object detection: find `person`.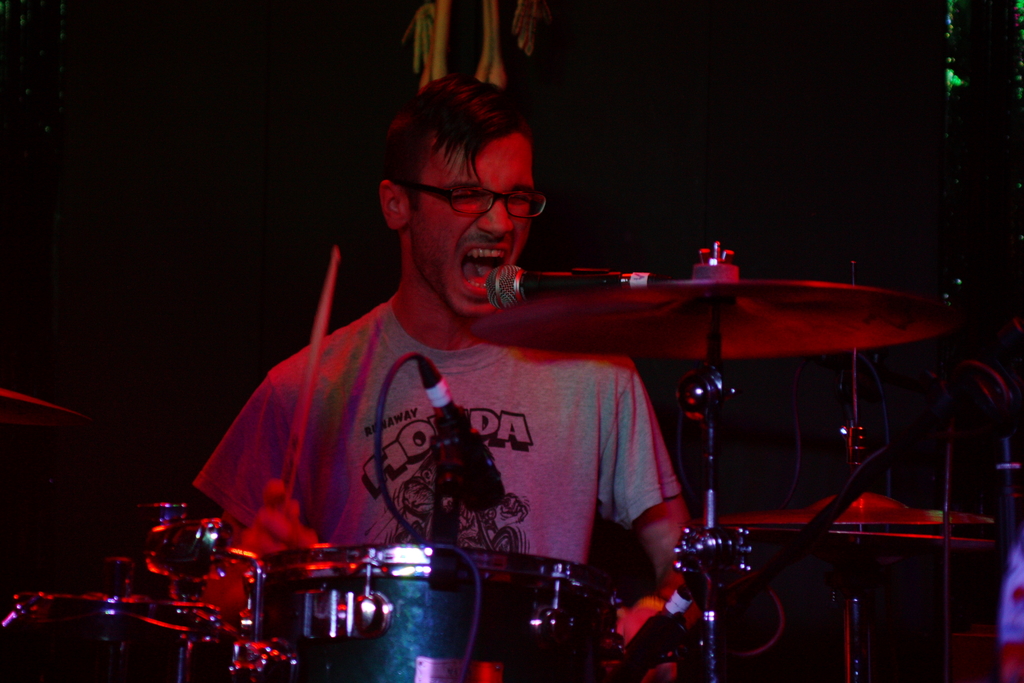
[x1=217, y1=103, x2=683, y2=655].
